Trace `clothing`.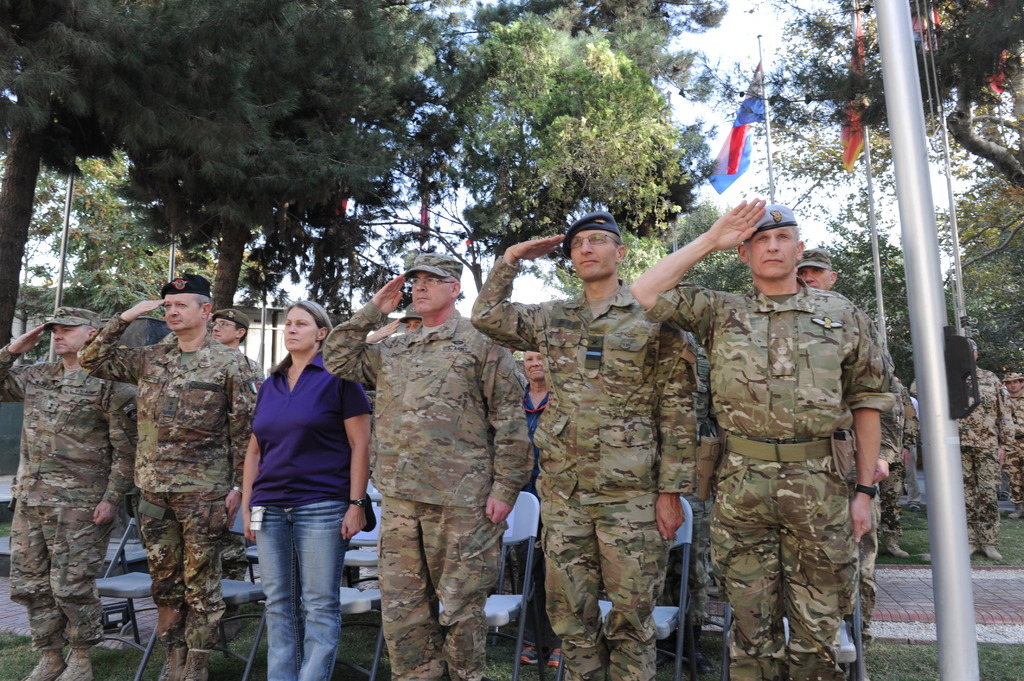
Traced to Rect(74, 334, 260, 494).
